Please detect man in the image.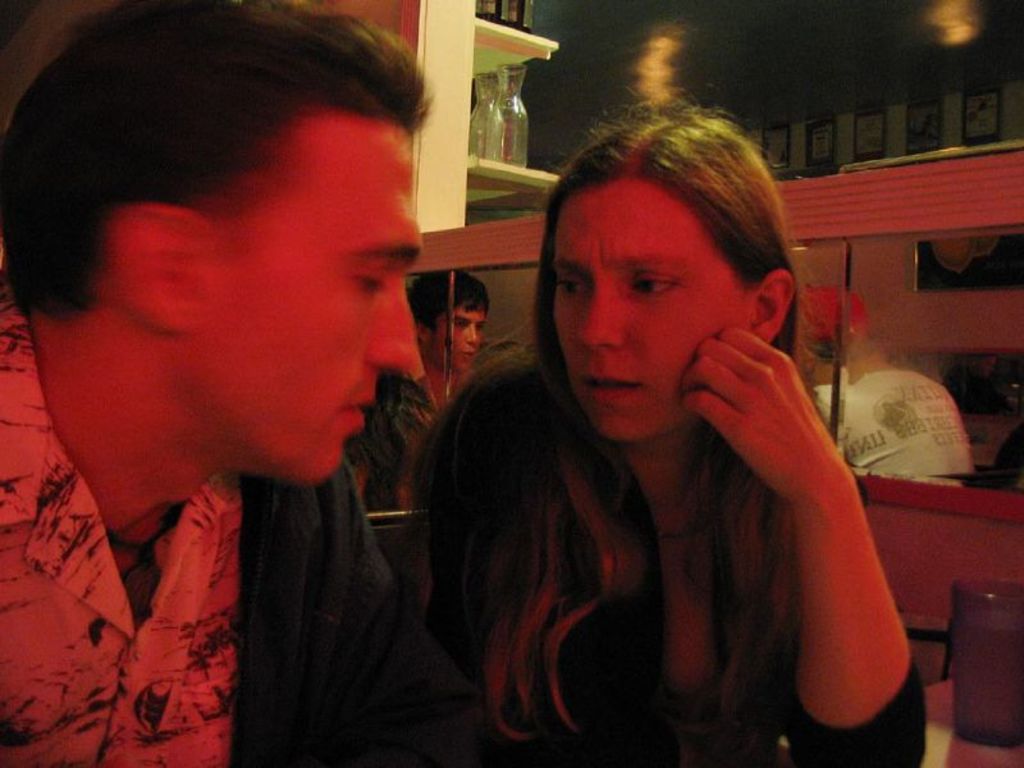
region(340, 266, 493, 515).
